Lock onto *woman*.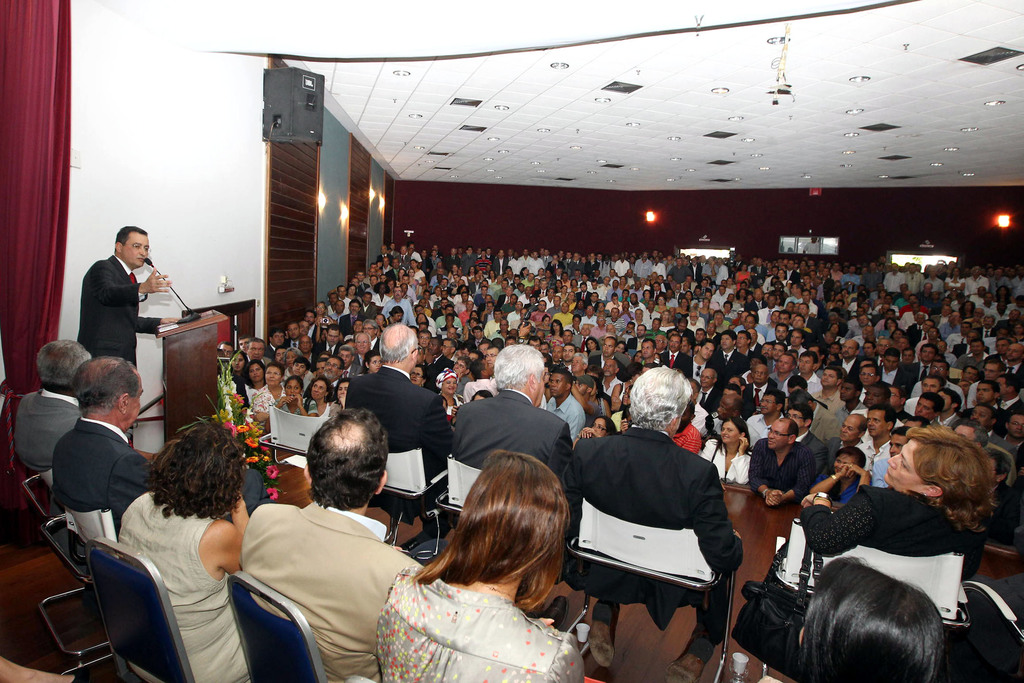
Locked: Rect(822, 331, 835, 347).
